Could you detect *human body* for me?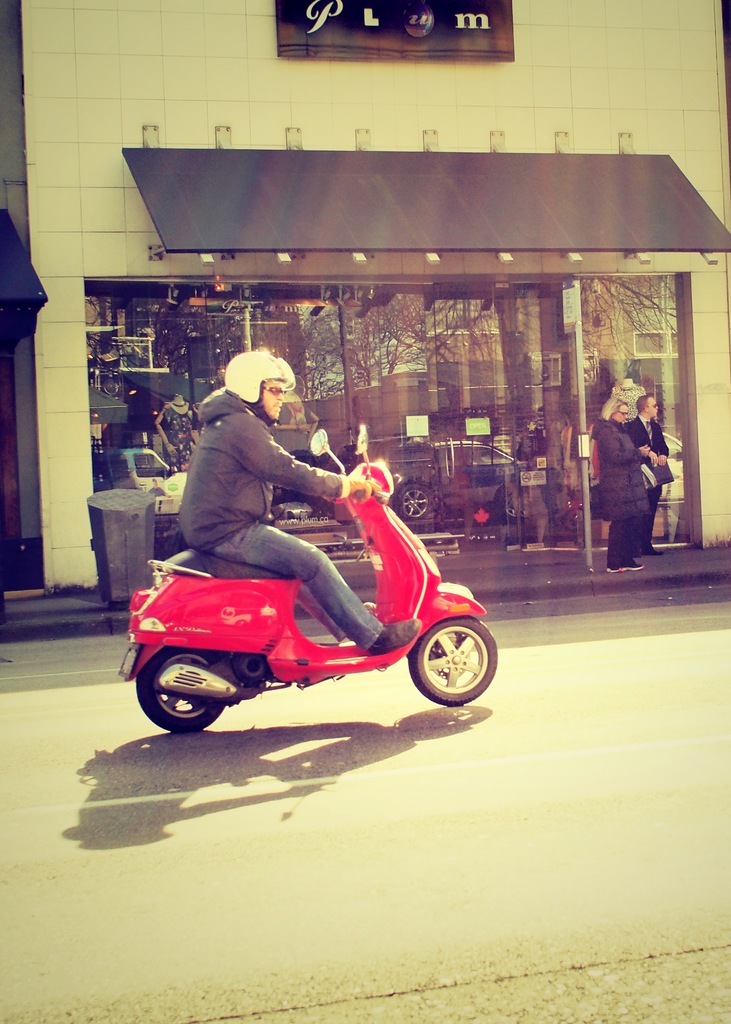
Detection result: (x1=627, y1=392, x2=672, y2=550).
